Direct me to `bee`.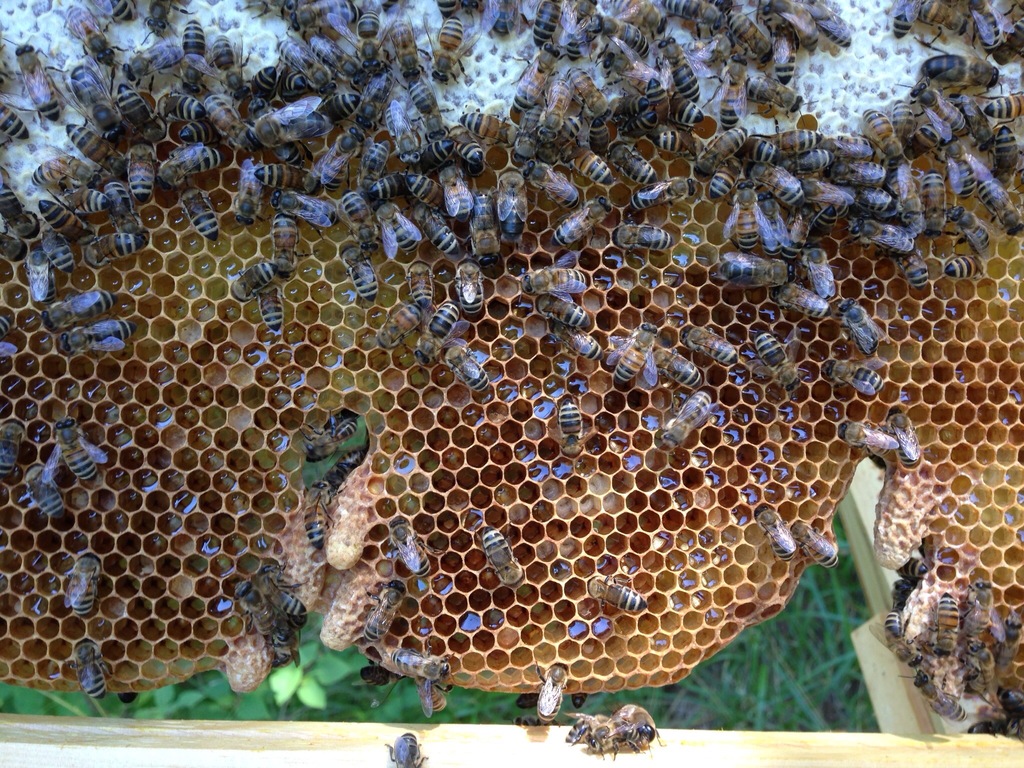
Direction: [x1=840, y1=291, x2=886, y2=354].
